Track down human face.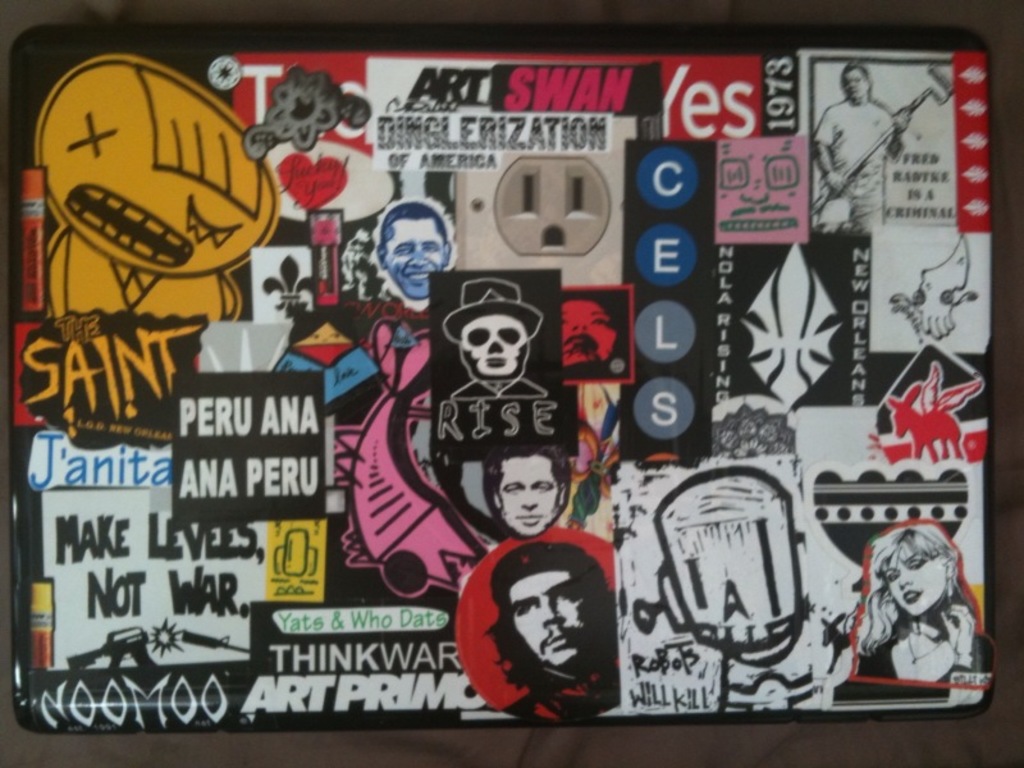
Tracked to crop(846, 72, 869, 101).
